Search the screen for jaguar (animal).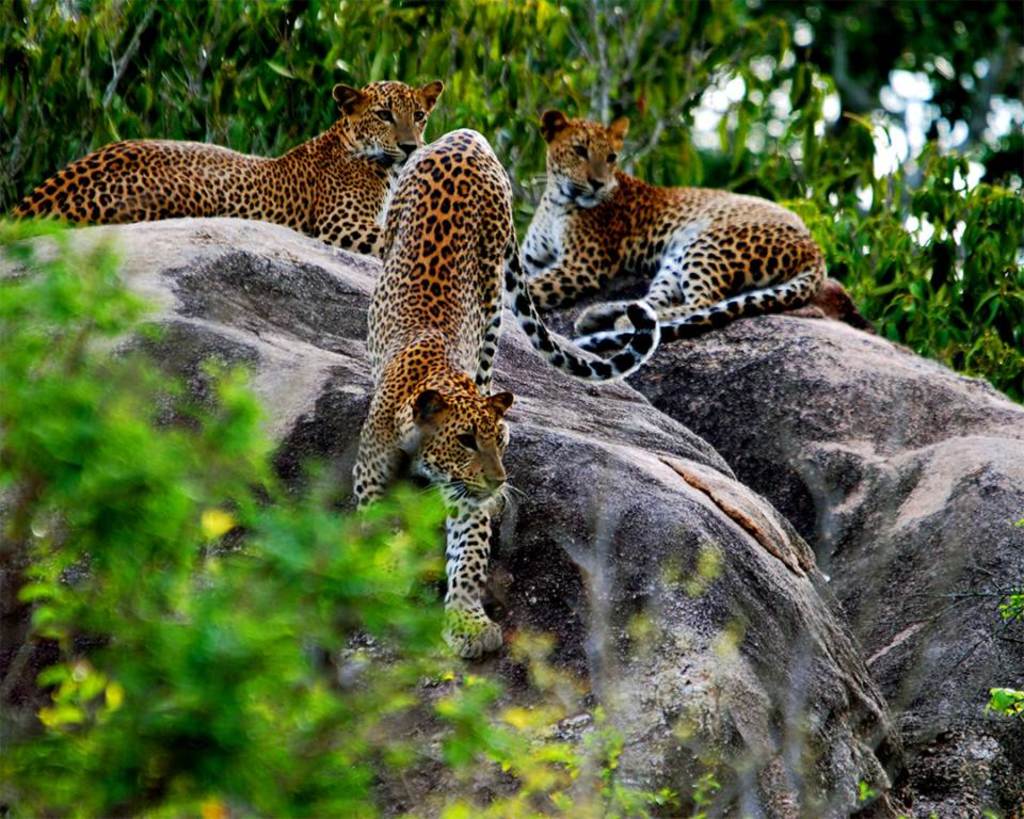
Found at select_region(521, 106, 830, 353).
